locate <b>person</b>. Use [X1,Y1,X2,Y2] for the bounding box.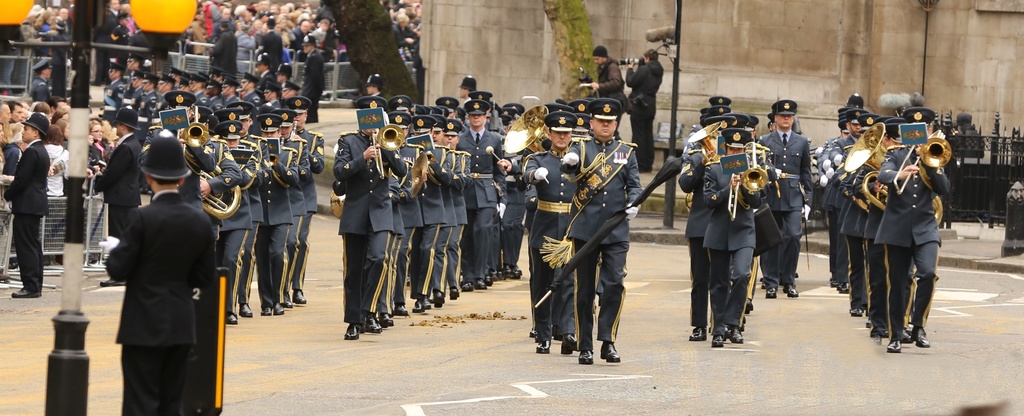
[734,110,766,142].
